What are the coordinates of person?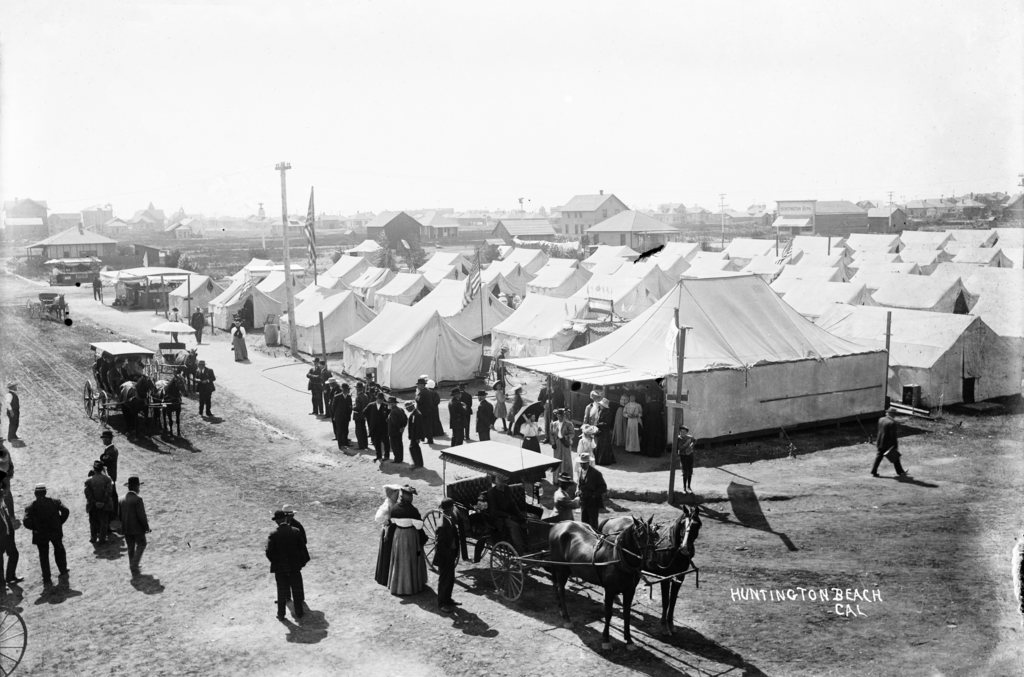
x1=550 y1=405 x2=573 y2=471.
